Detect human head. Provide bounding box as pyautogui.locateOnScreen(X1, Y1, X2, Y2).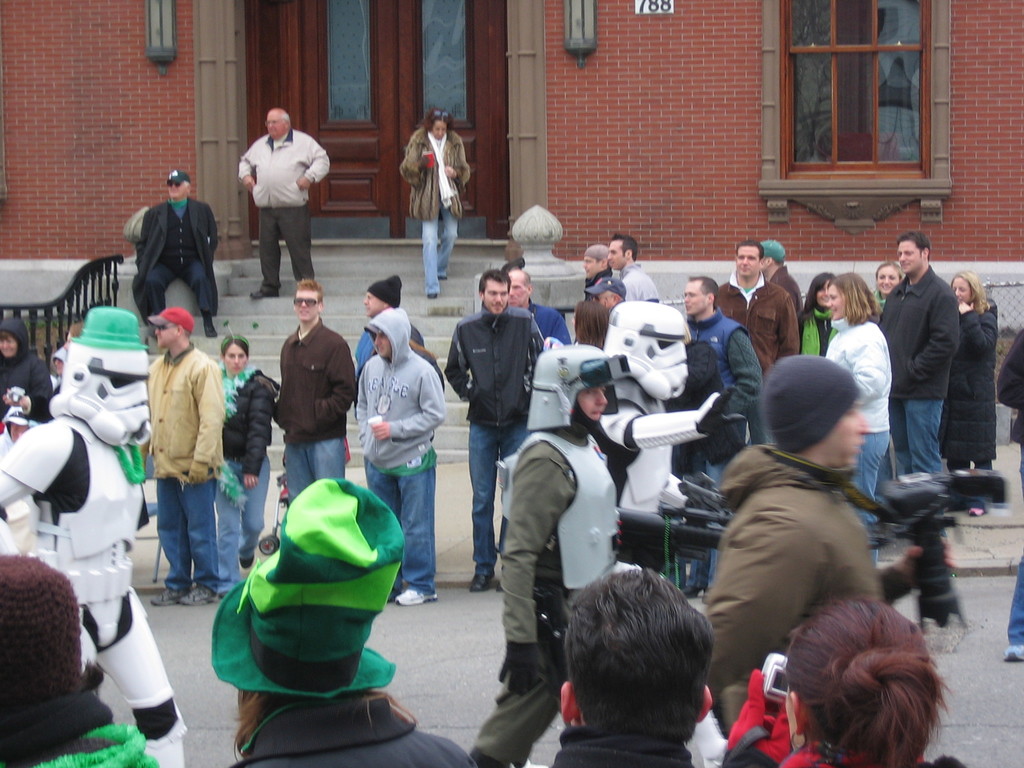
pyautogui.locateOnScreen(0, 315, 24, 358).
